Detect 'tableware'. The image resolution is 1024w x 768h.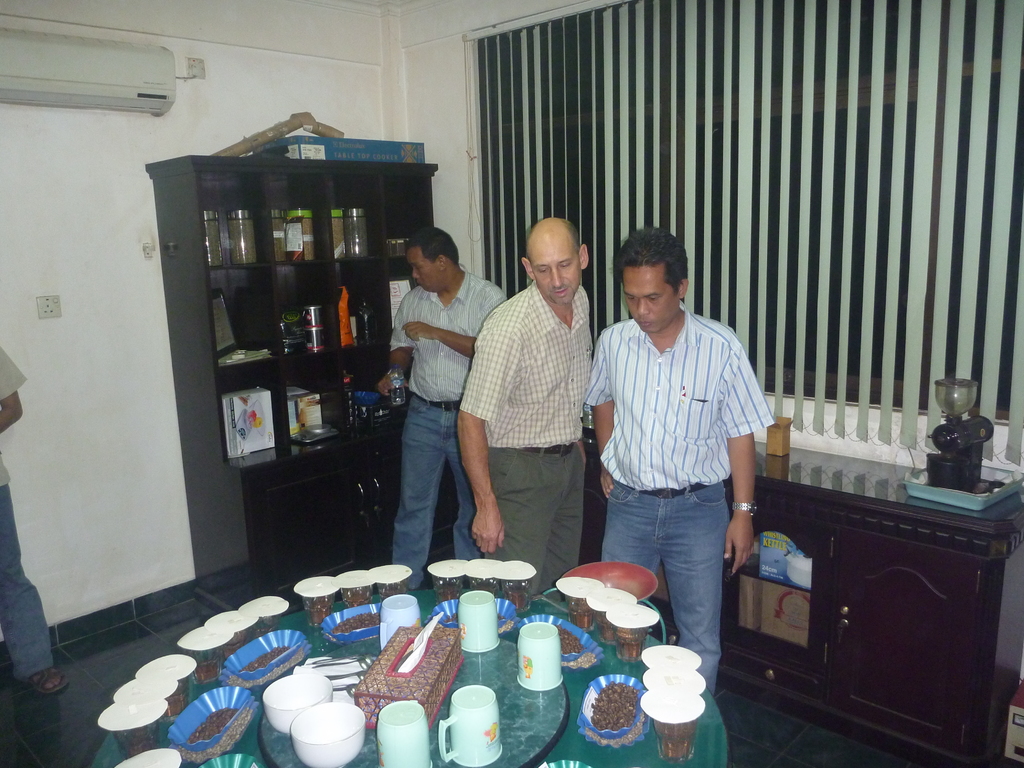
{"x1": 292, "y1": 704, "x2": 364, "y2": 767}.
